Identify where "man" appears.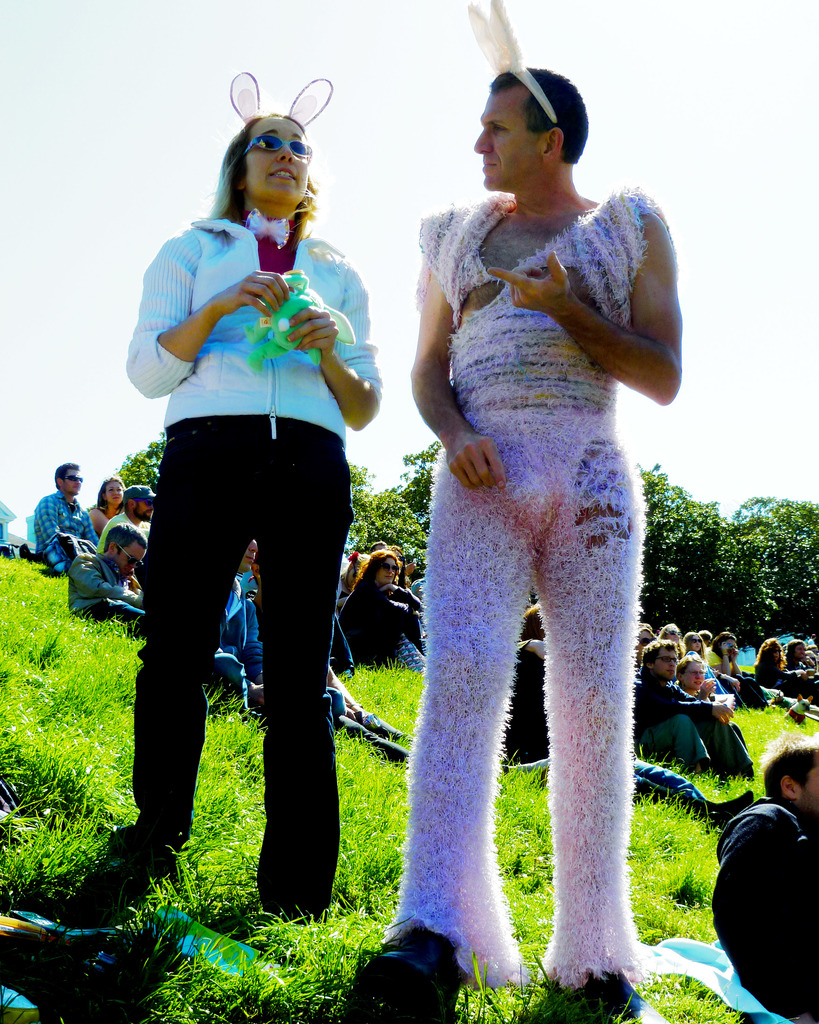
Appears at region(707, 729, 818, 1023).
